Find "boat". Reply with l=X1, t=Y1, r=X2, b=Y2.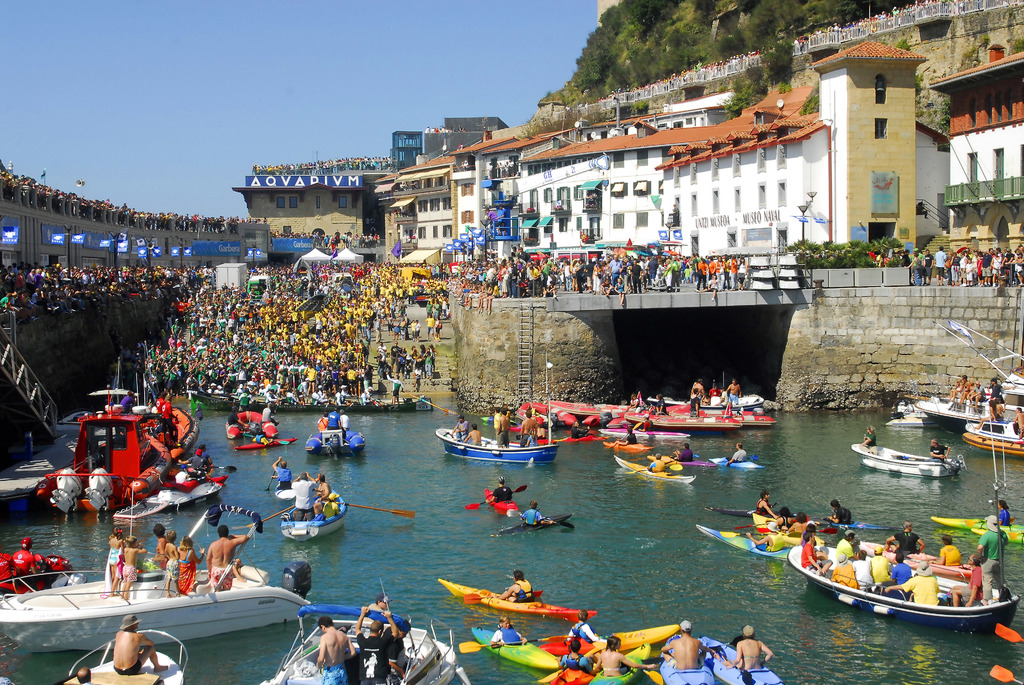
l=38, t=387, r=227, b=523.
